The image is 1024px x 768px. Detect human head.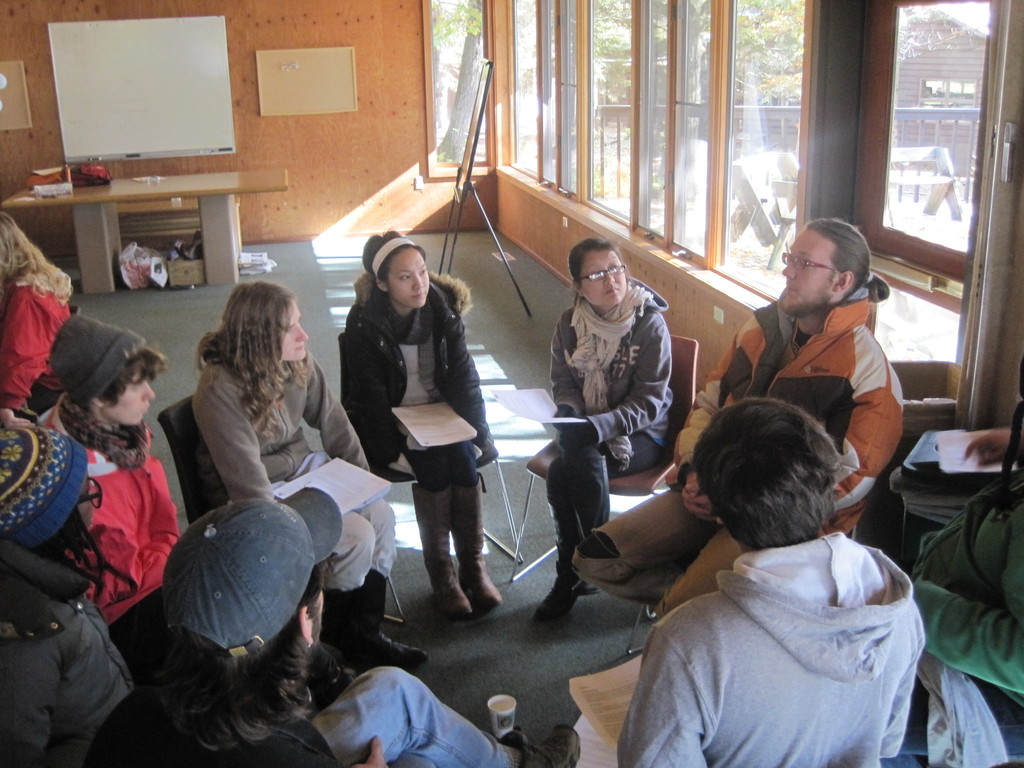
Detection: 223:279:308:362.
